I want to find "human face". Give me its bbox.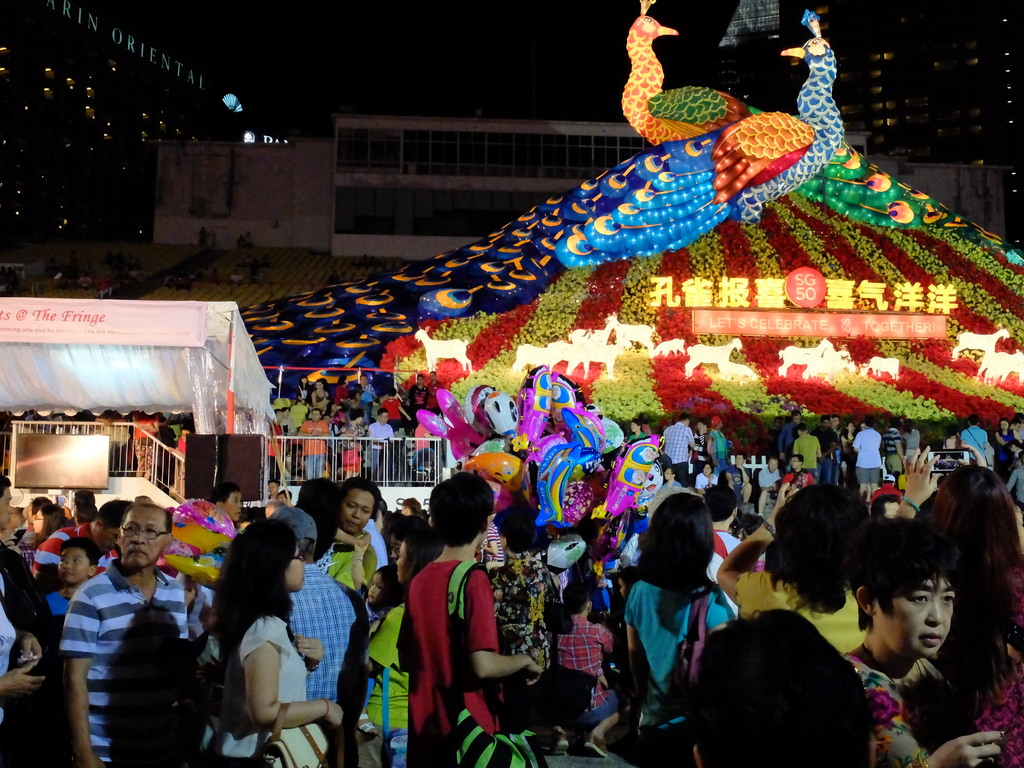
pyautogui.locateOnScreen(358, 415, 365, 423).
